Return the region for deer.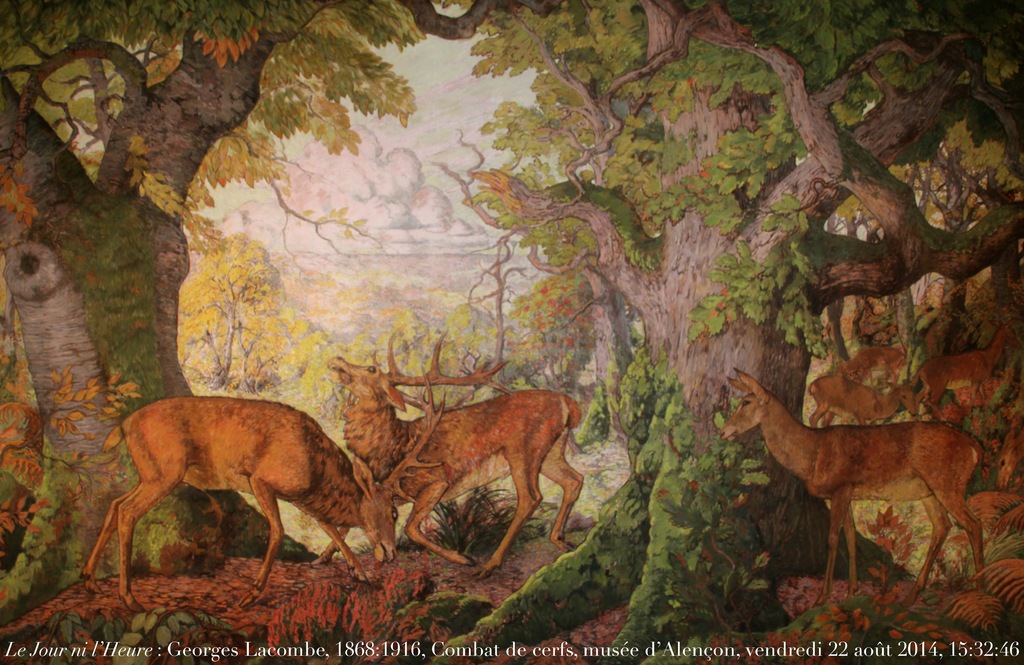
[x1=327, y1=327, x2=582, y2=579].
